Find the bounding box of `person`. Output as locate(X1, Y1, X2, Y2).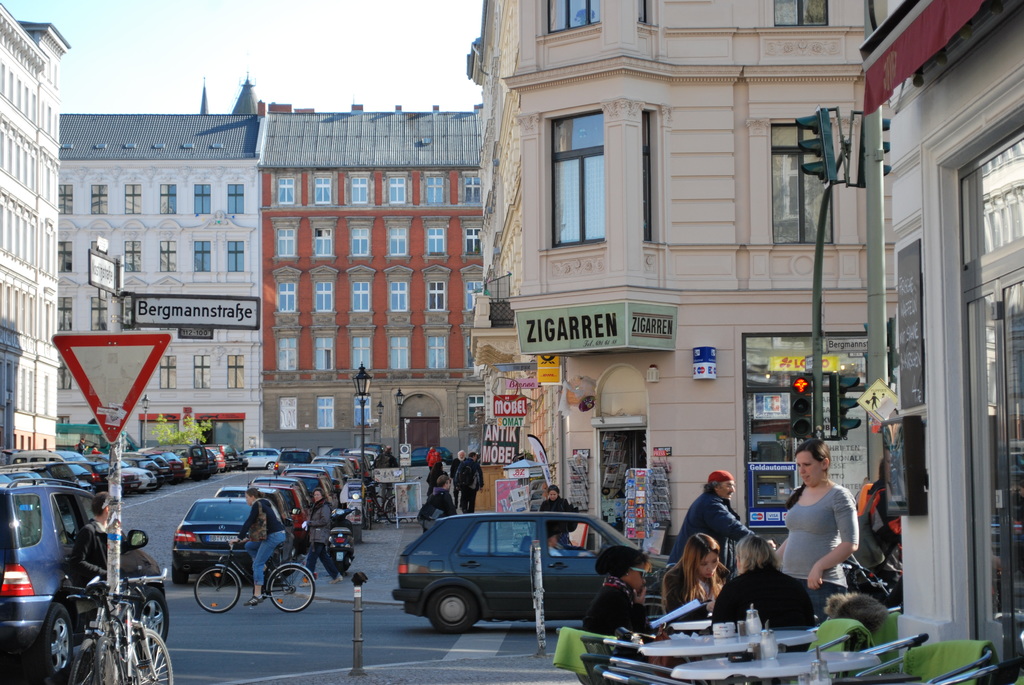
locate(669, 469, 781, 586).
